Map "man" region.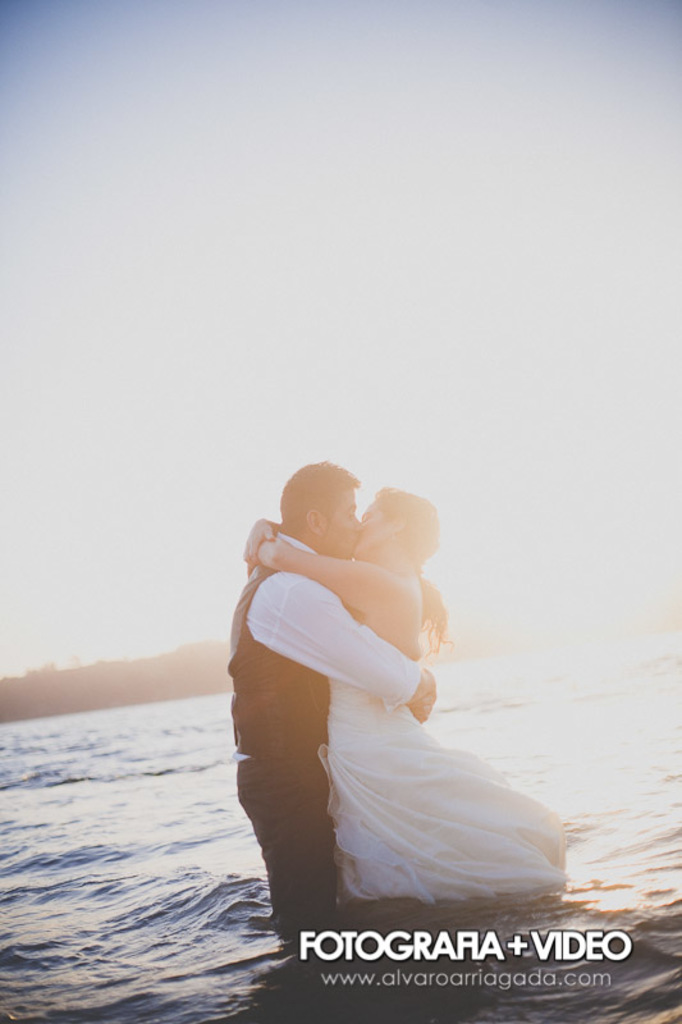
Mapped to <bbox>229, 458, 431, 938</bbox>.
